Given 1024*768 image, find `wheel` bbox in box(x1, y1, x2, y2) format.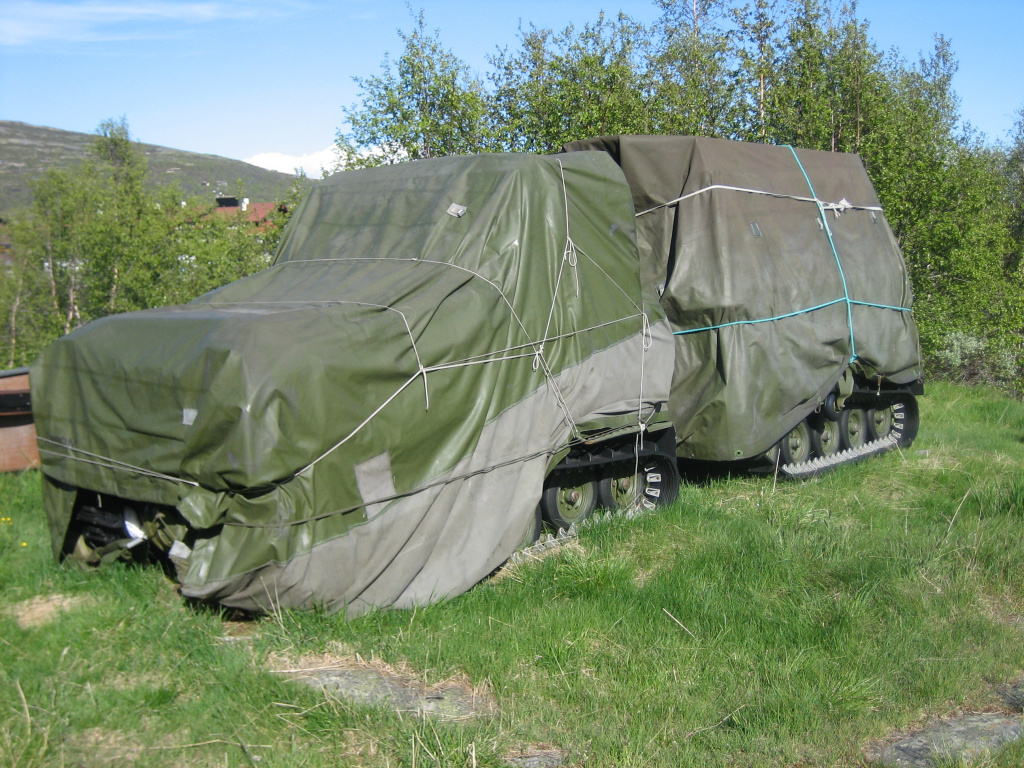
box(816, 416, 840, 455).
